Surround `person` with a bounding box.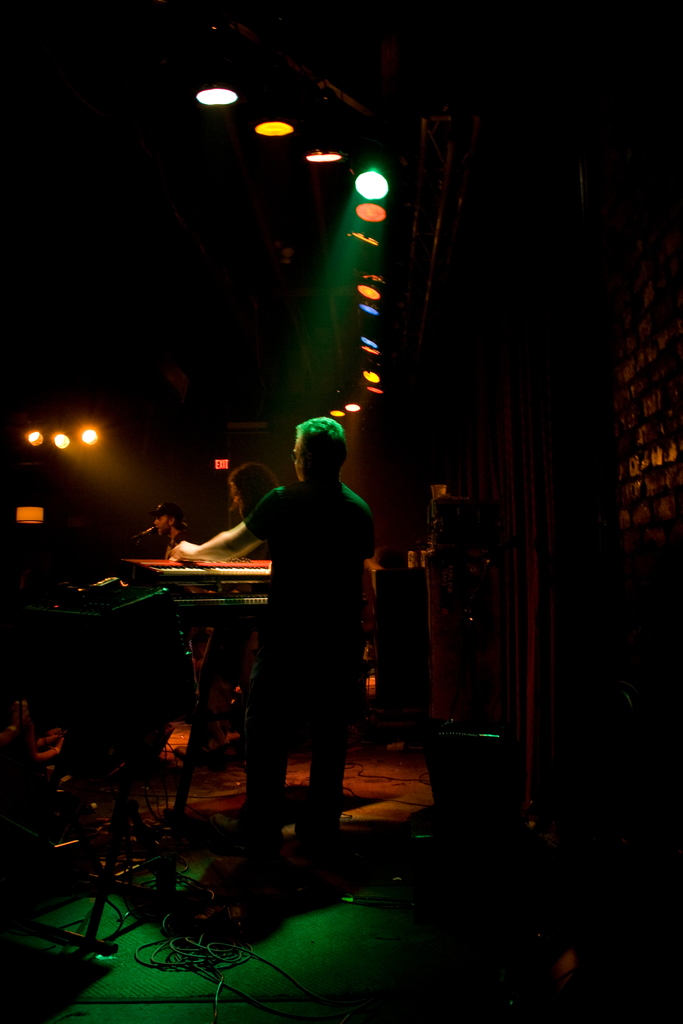
BBox(179, 420, 377, 876).
